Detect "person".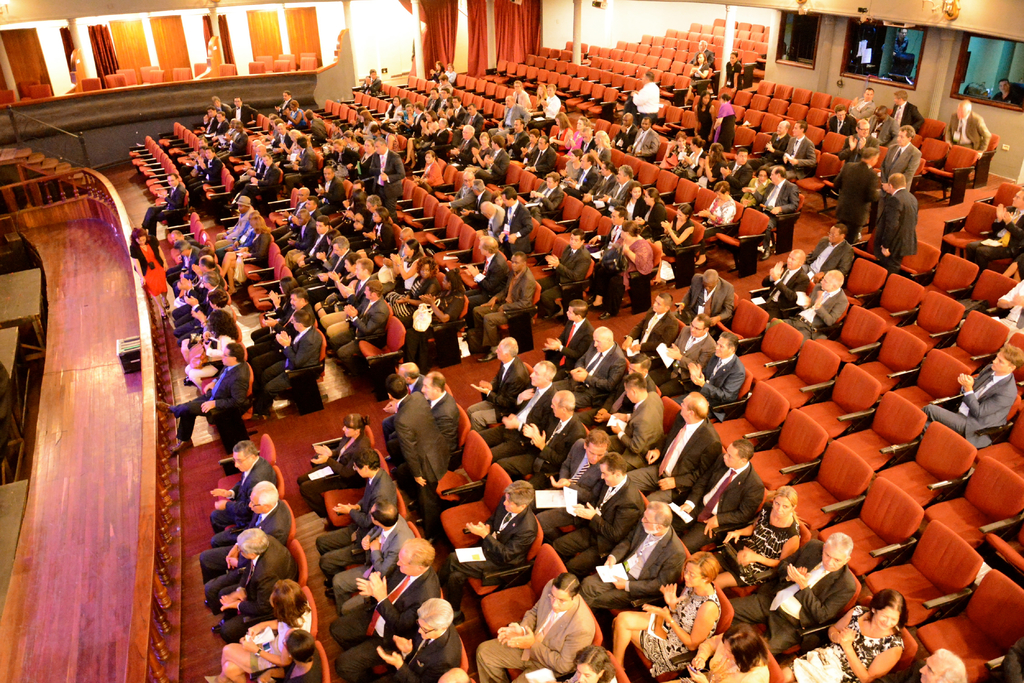
Detected at x1=808, y1=223, x2=850, y2=277.
